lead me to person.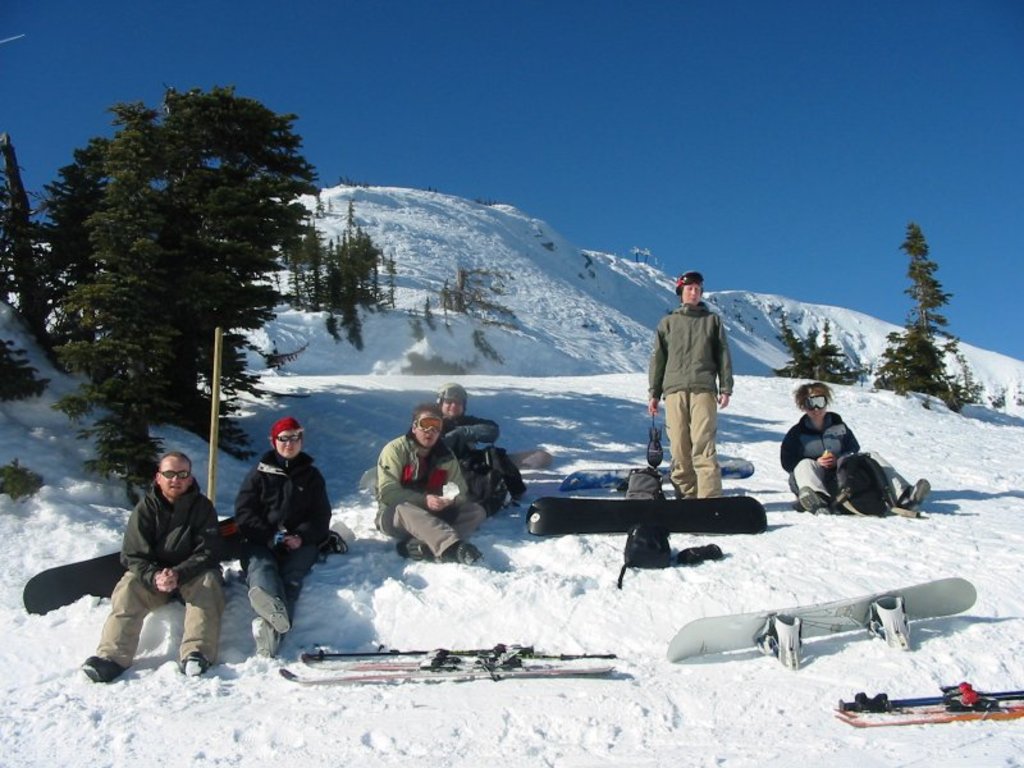
Lead to [left=232, top=412, right=332, bottom=657].
